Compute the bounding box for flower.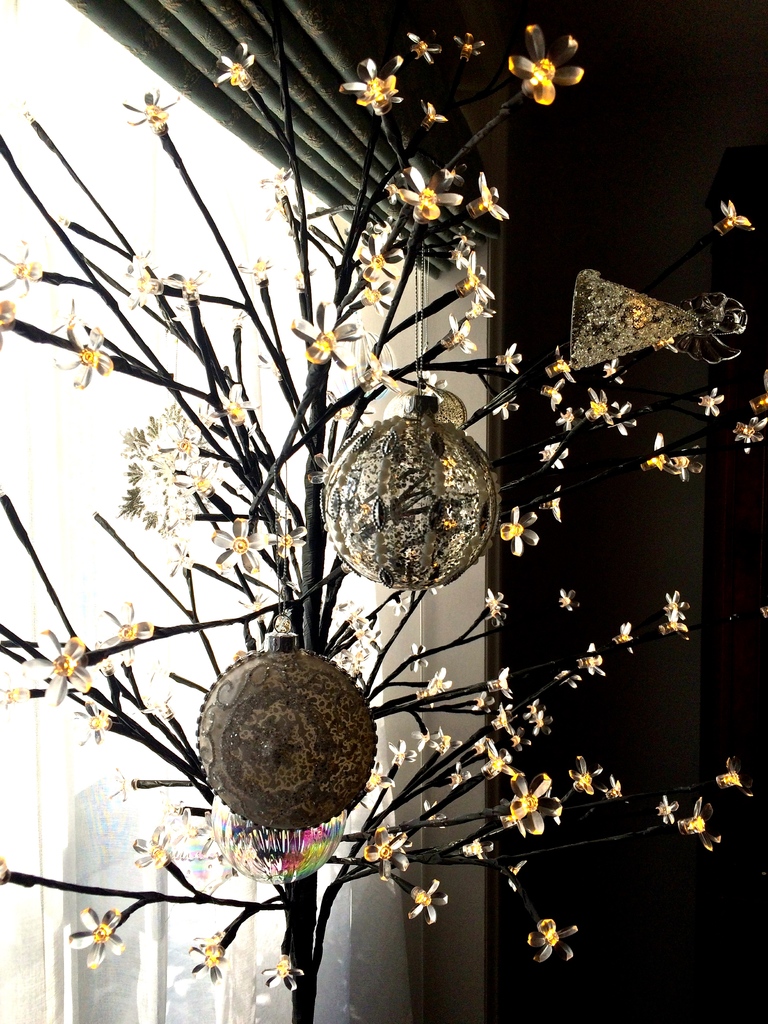
<box>481,588,511,627</box>.
